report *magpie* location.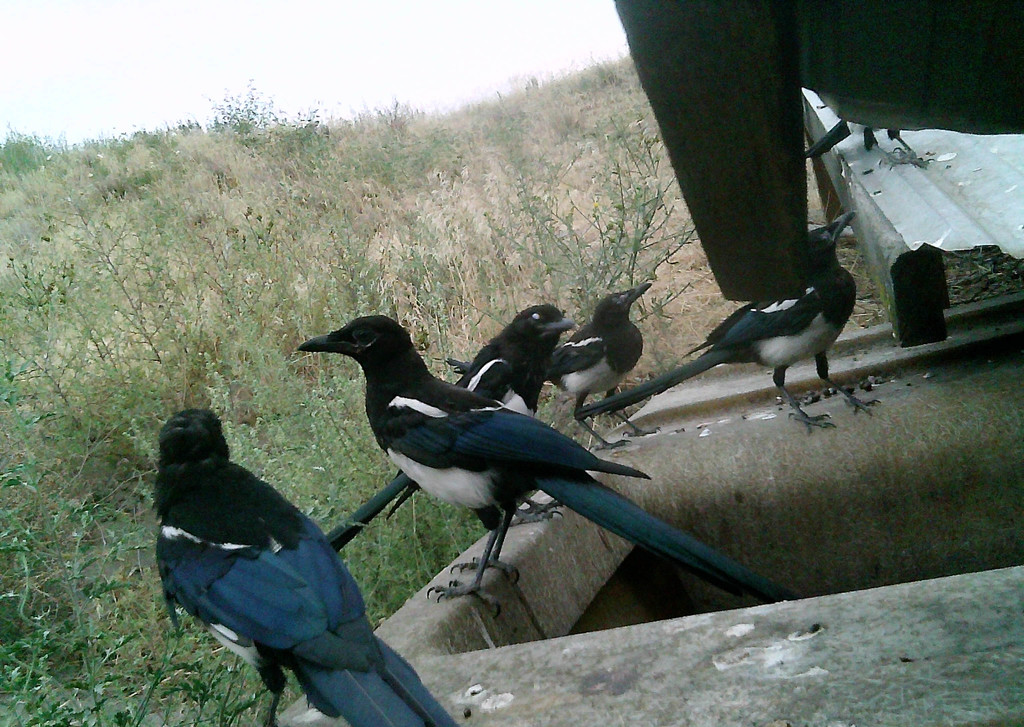
Report: box=[298, 311, 800, 614].
